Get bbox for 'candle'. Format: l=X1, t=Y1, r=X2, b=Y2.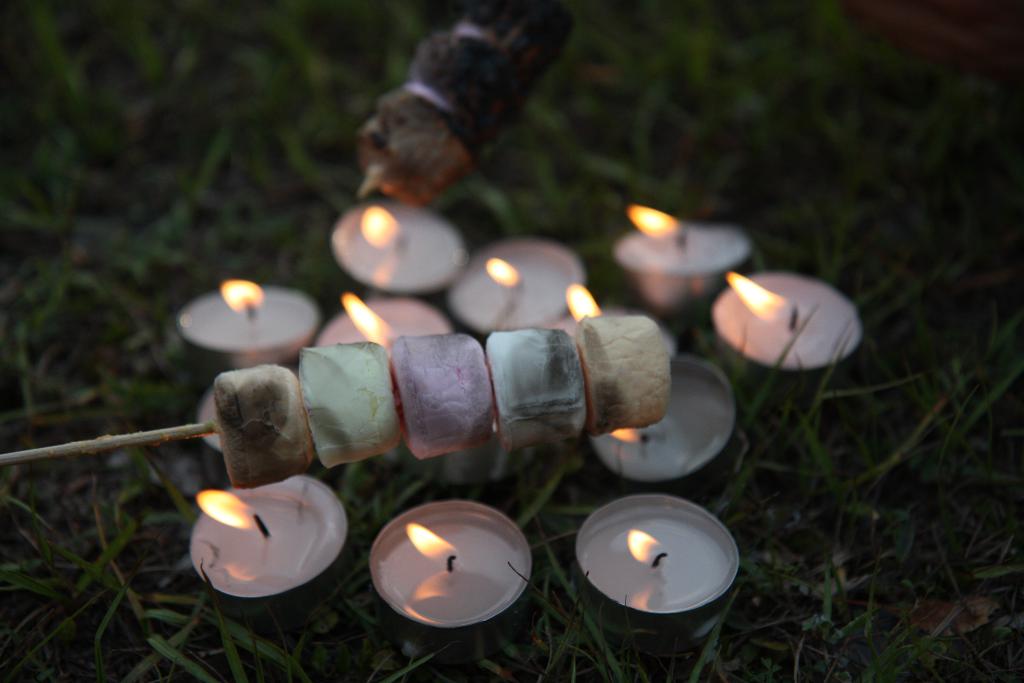
l=452, t=235, r=580, b=336.
